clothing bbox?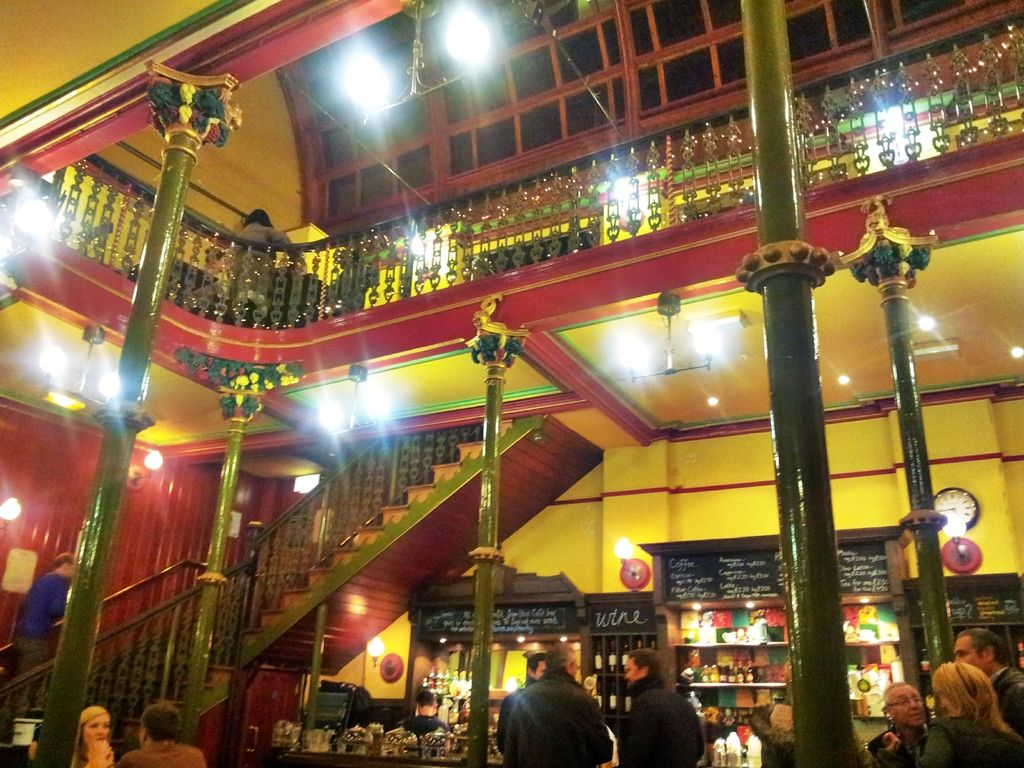
bbox(936, 712, 1015, 767)
